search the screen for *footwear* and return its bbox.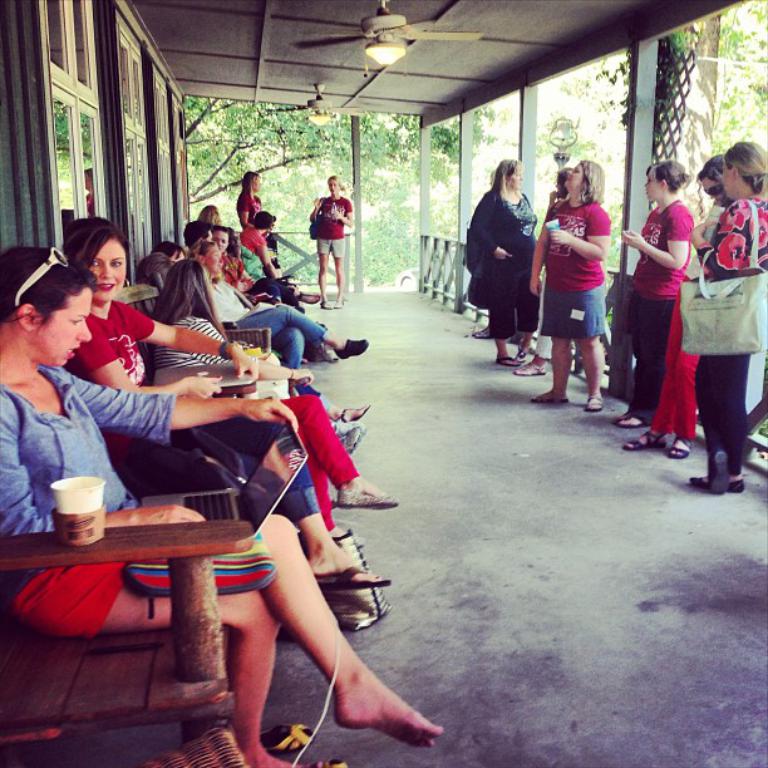
Found: <bbox>585, 394, 610, 409</bbox>.
